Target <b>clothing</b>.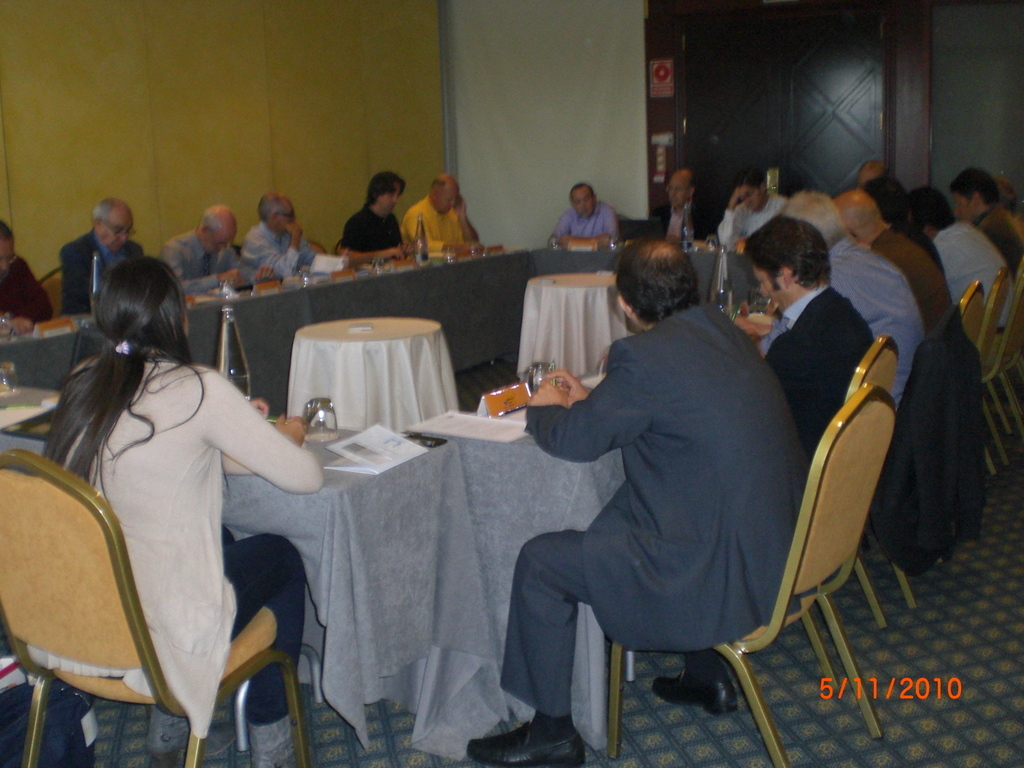
Target region: l=337, t=183, r=406, b=268.
